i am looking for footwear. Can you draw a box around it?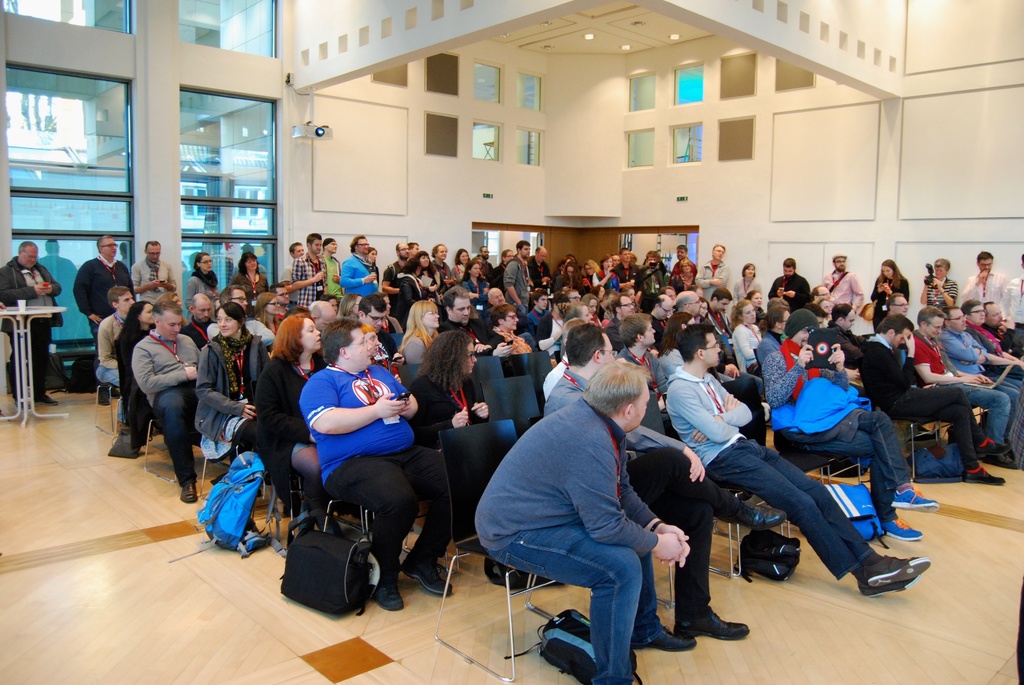
Sure, the bounding box is (675, 603, 752, 640).
